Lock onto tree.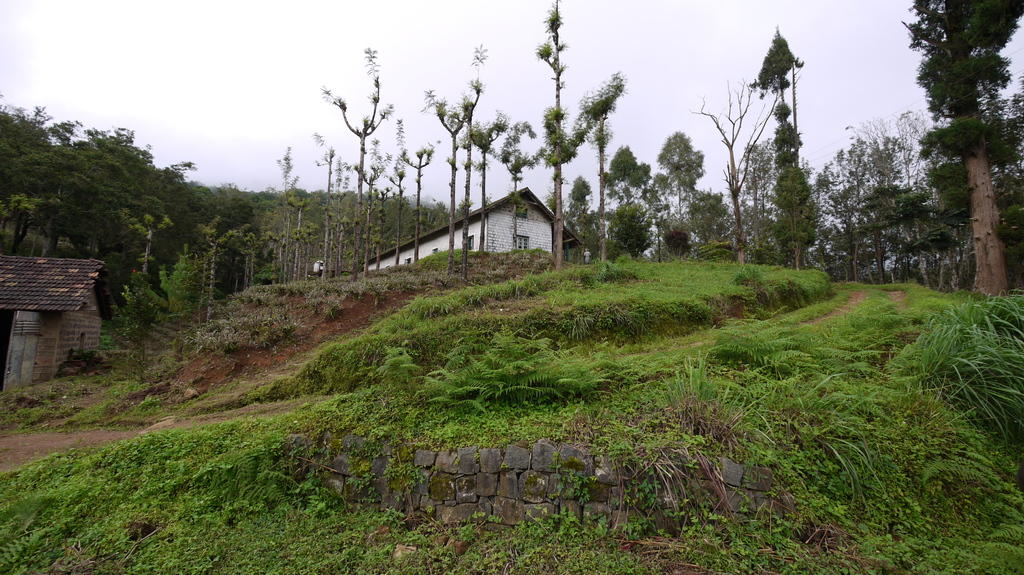
Locked: 430/81/474/286.
